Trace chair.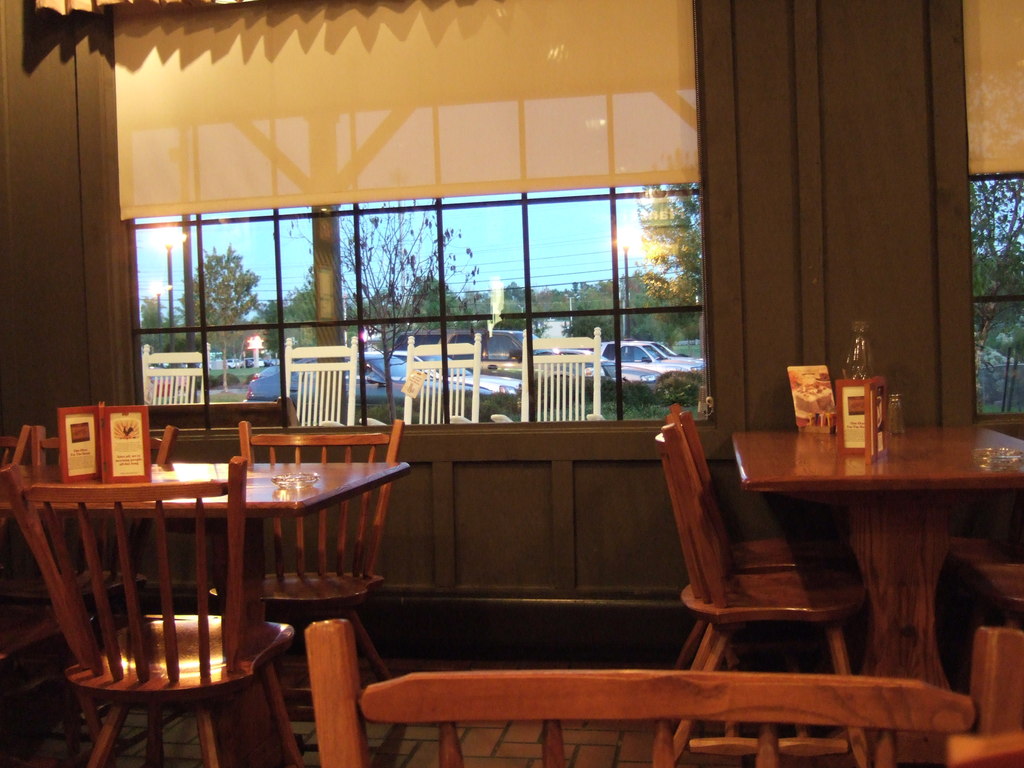
Traced to 492 324 604 424.
